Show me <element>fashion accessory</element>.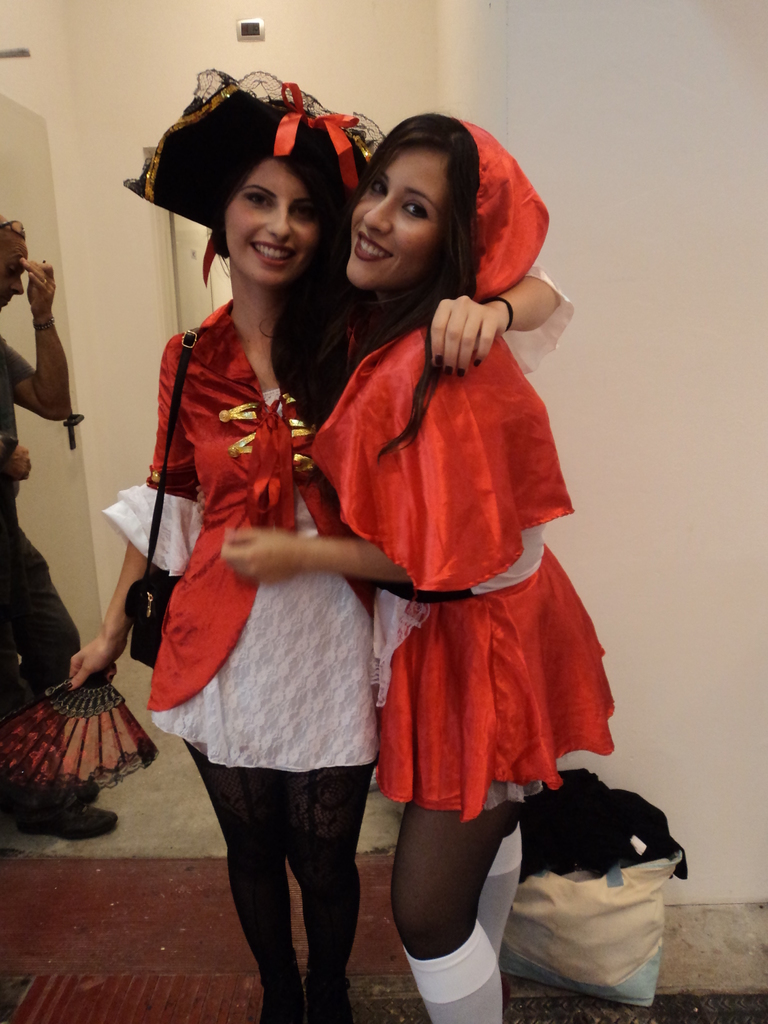
<element>fashion accessory</element> is here: detection(478, 822, 524, 963).
